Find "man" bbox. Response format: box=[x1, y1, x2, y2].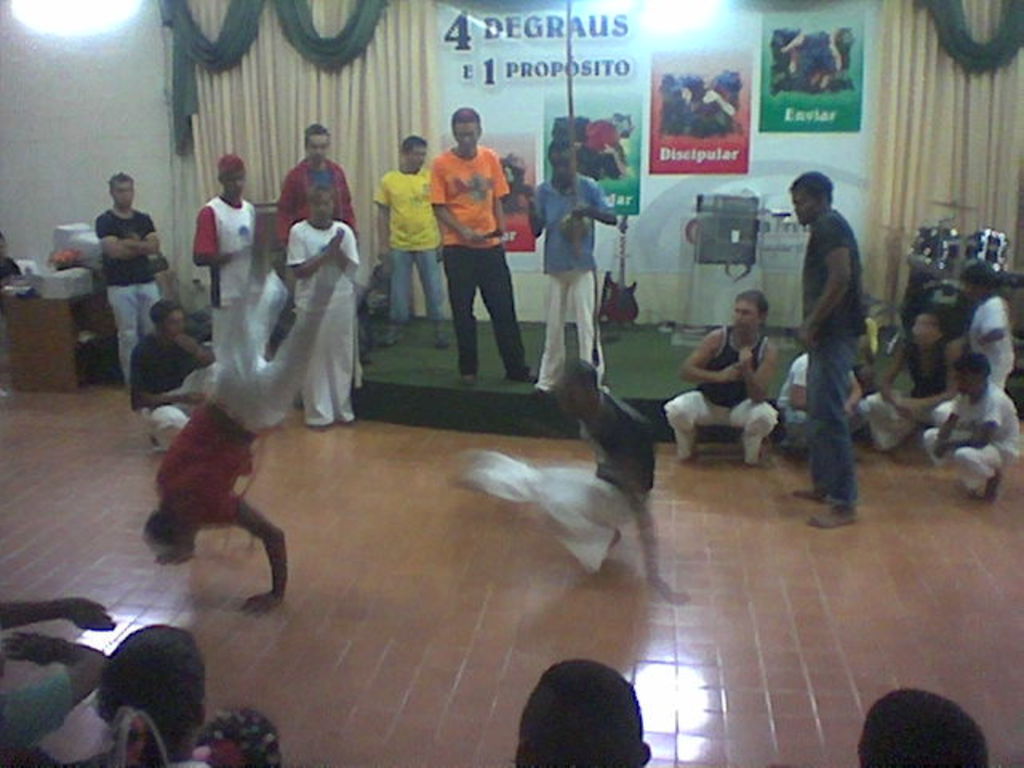
box=[190, 155, 266, 357].
